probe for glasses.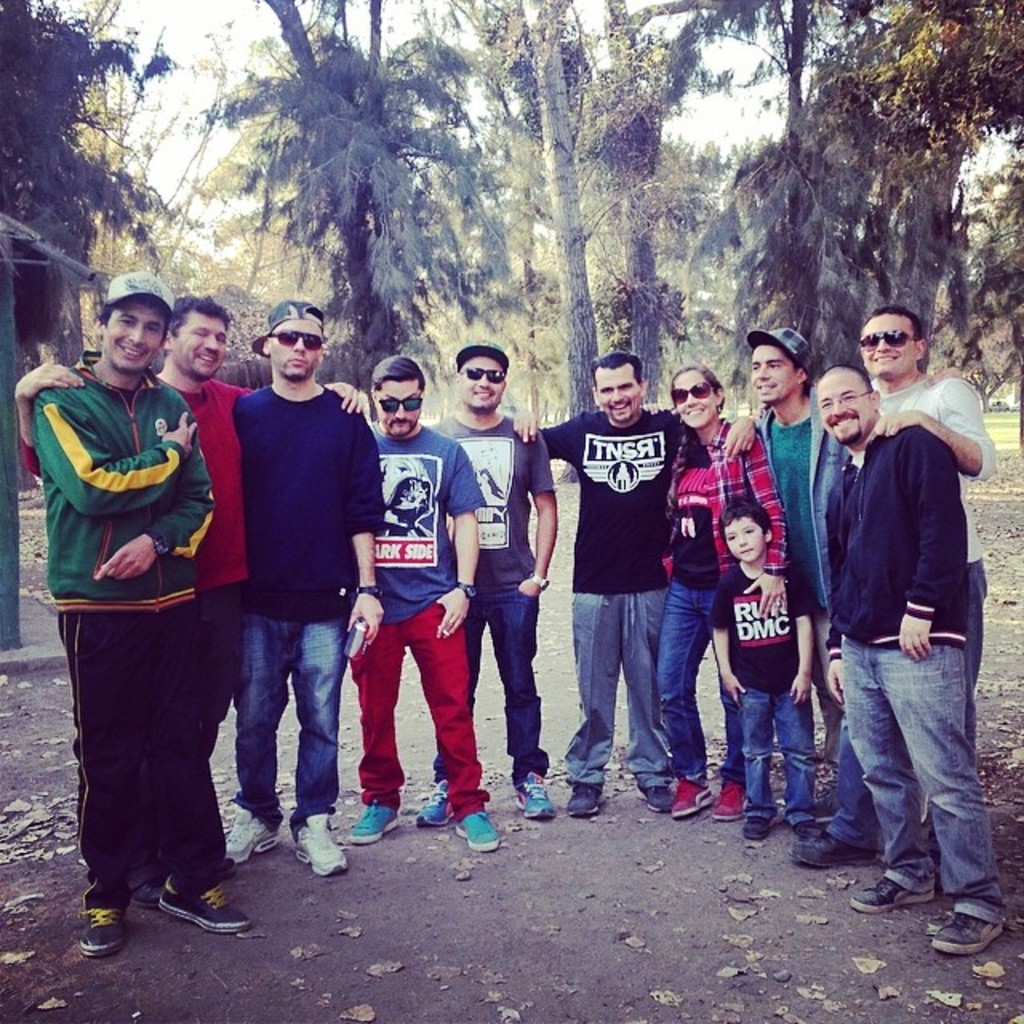
Probe result: (x1=814, y1=390, x2=870, y2=411).
